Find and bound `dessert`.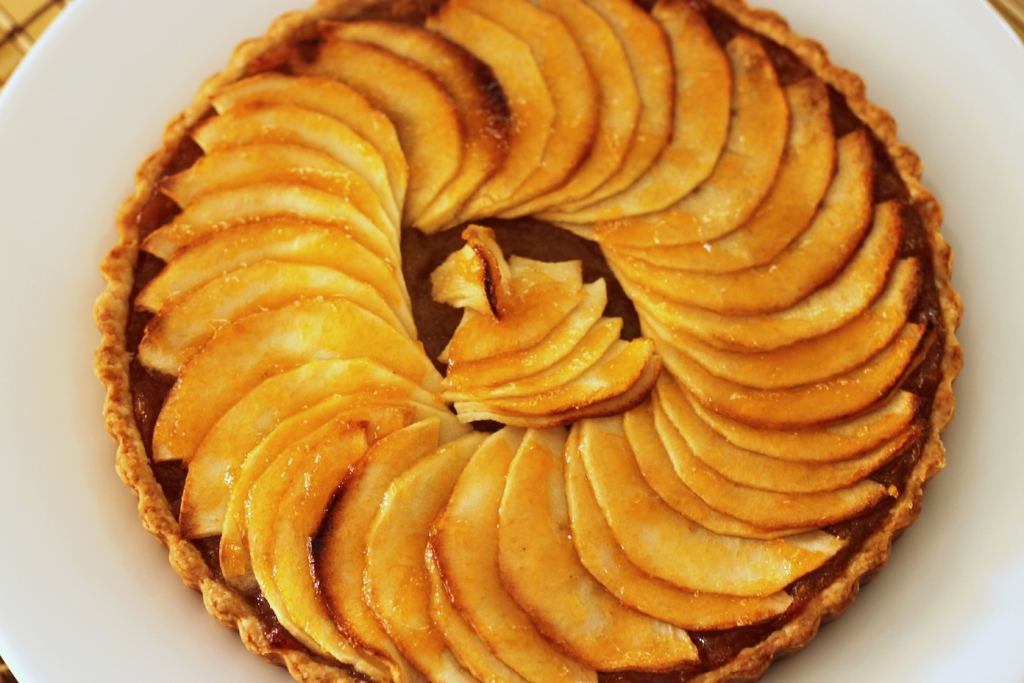
Bound: (left=431, top=425, right=600, bottom=682).
